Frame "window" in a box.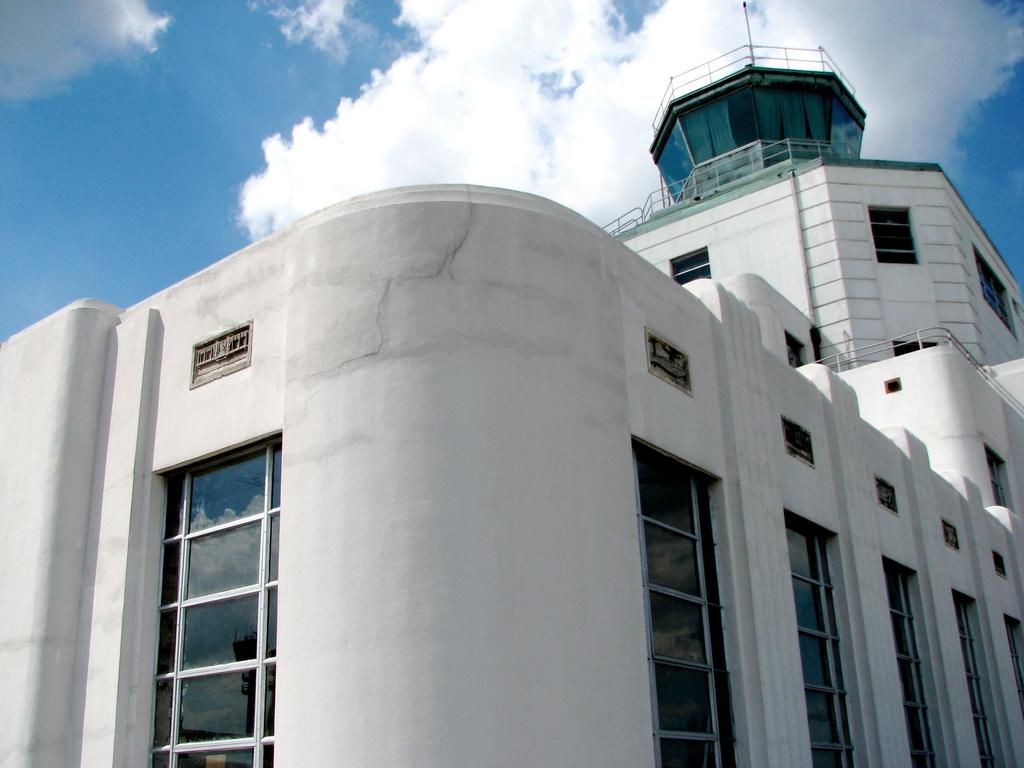
rect(675, 244, 718, 284).
